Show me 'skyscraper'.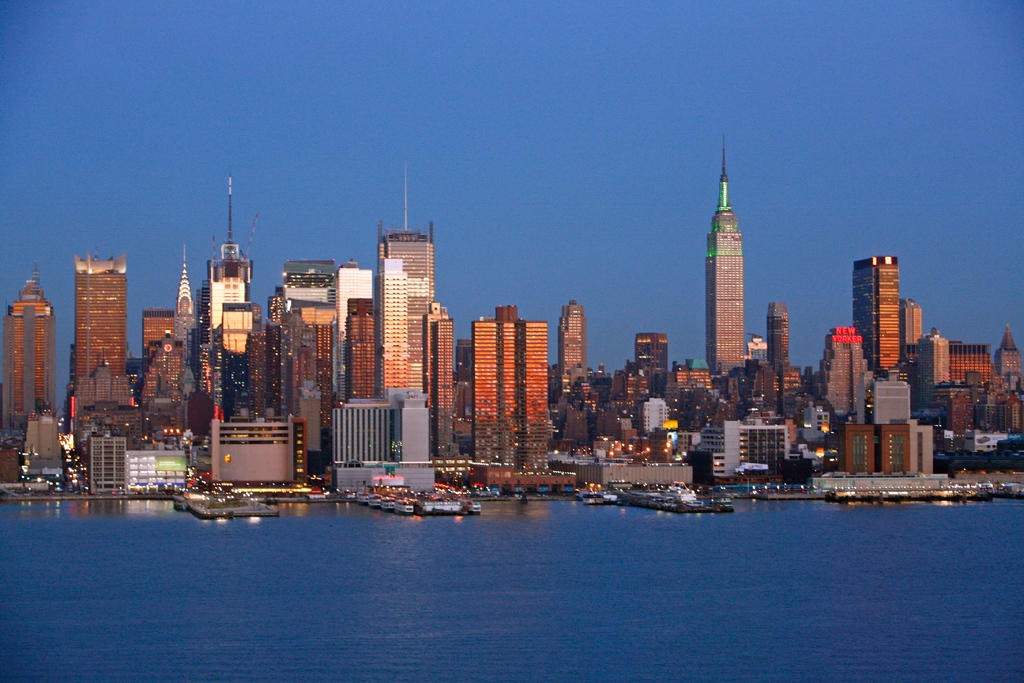
'skyscraper' is here: box=[557, 300, 588, 380].
